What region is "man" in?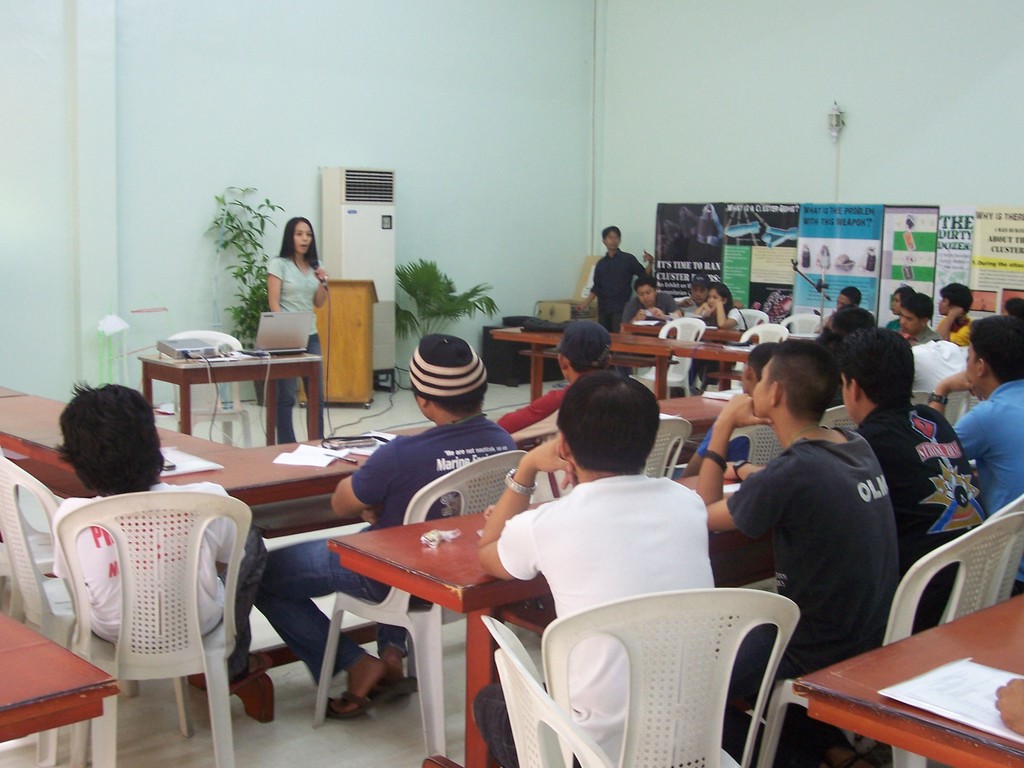
box(835, 328, 990, 633).
